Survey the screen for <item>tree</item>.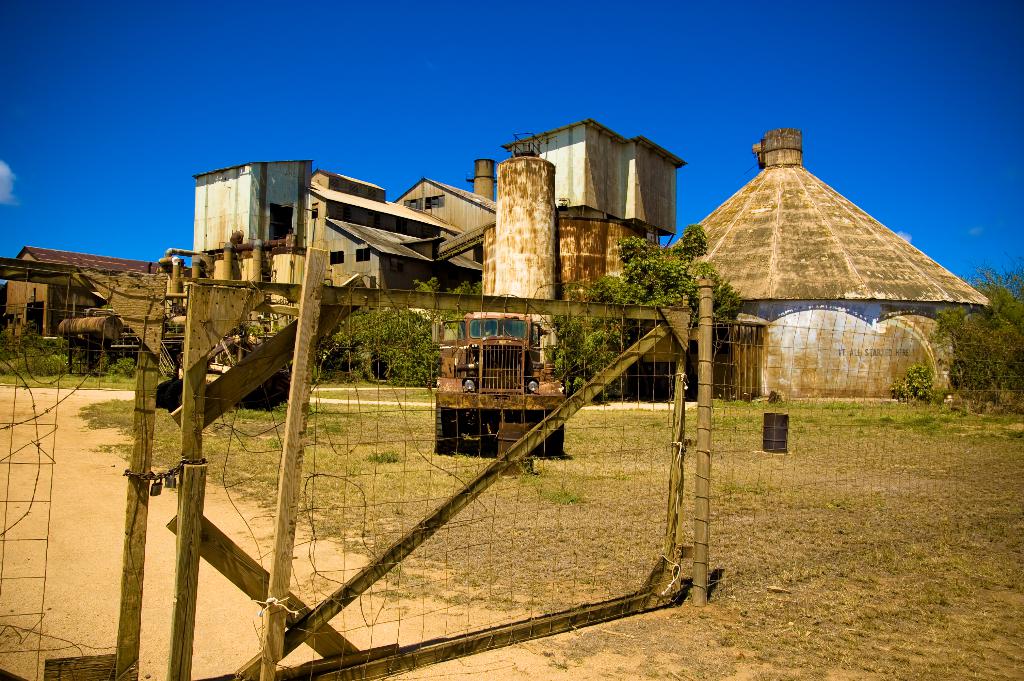
Survey found: l=931, t=250, r=1023, b=408.
